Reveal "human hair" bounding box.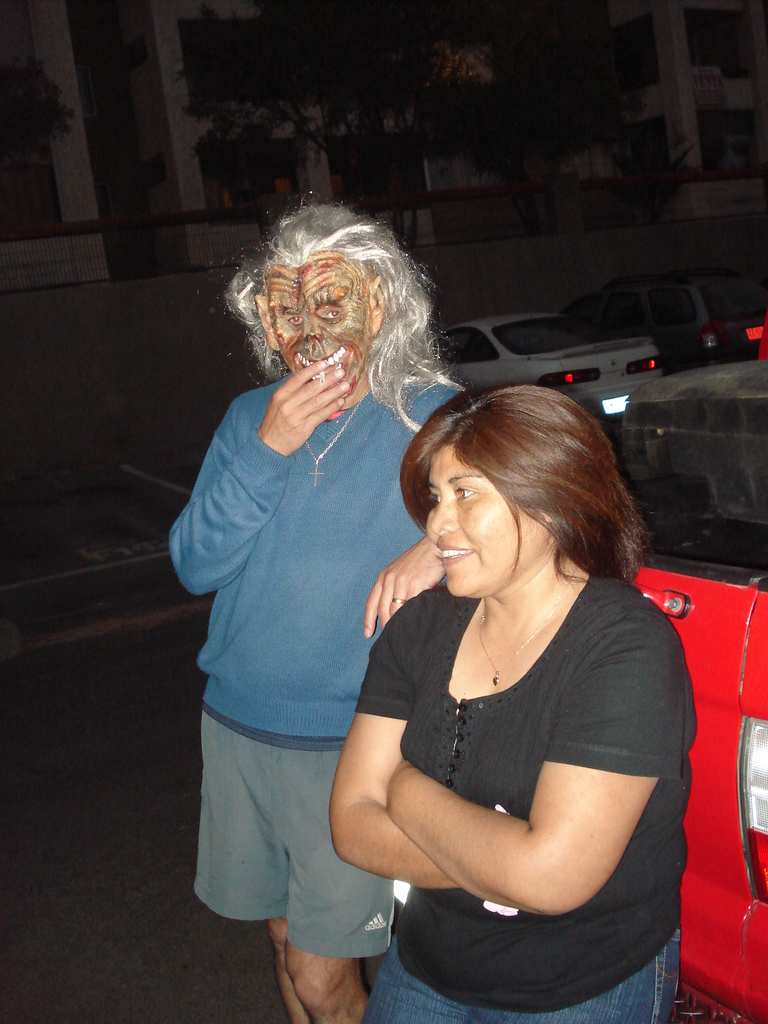
Revealed: {"x1": 203, "y1": 193, "x2": 463, "y2": 415}.
